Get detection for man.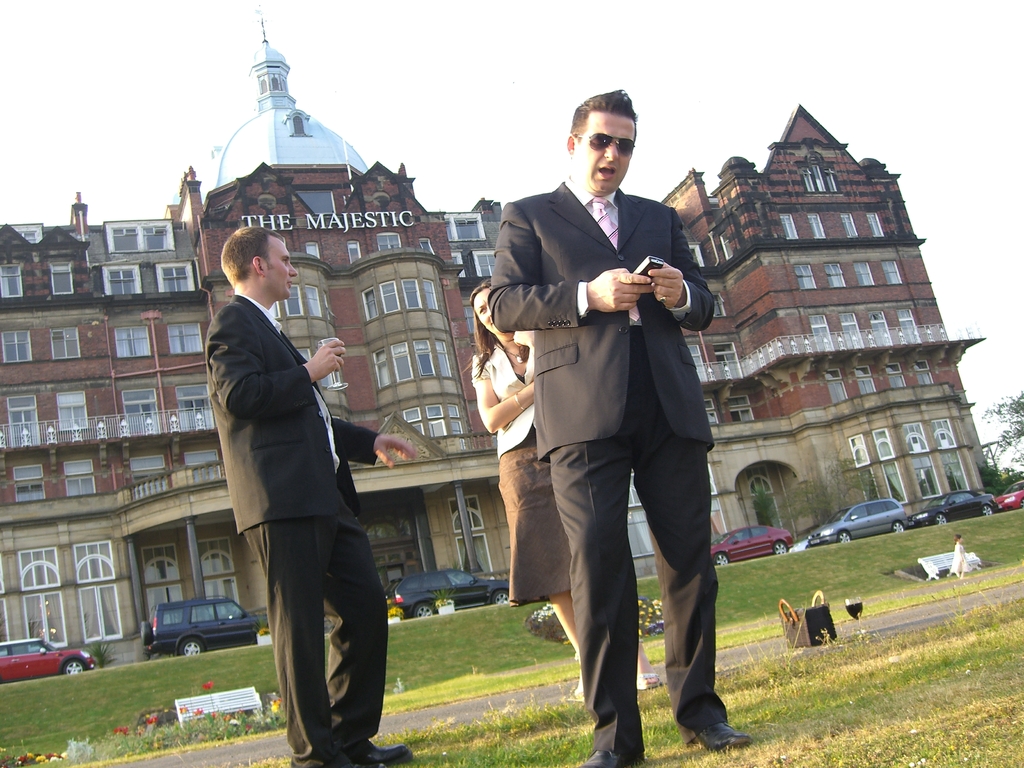
Detection: [x1=195, y1=202, x2=391, y2=751].
